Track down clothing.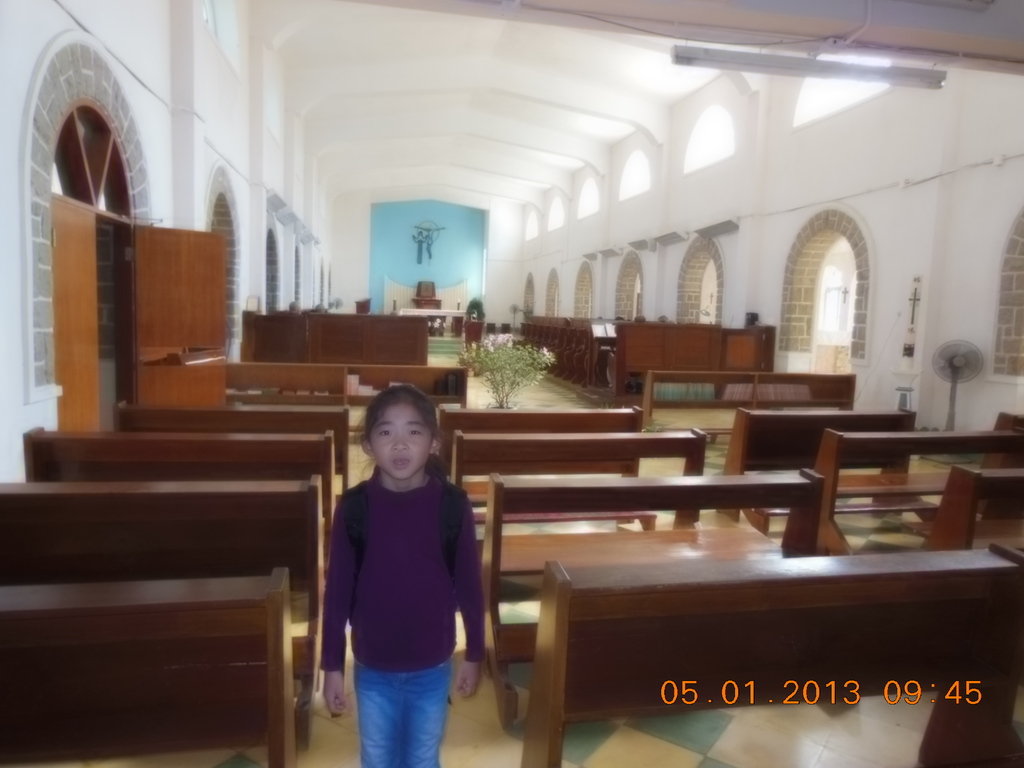
Tracked to {"left": 319, "top": 447, "right": 479, "bottom": 741}.
